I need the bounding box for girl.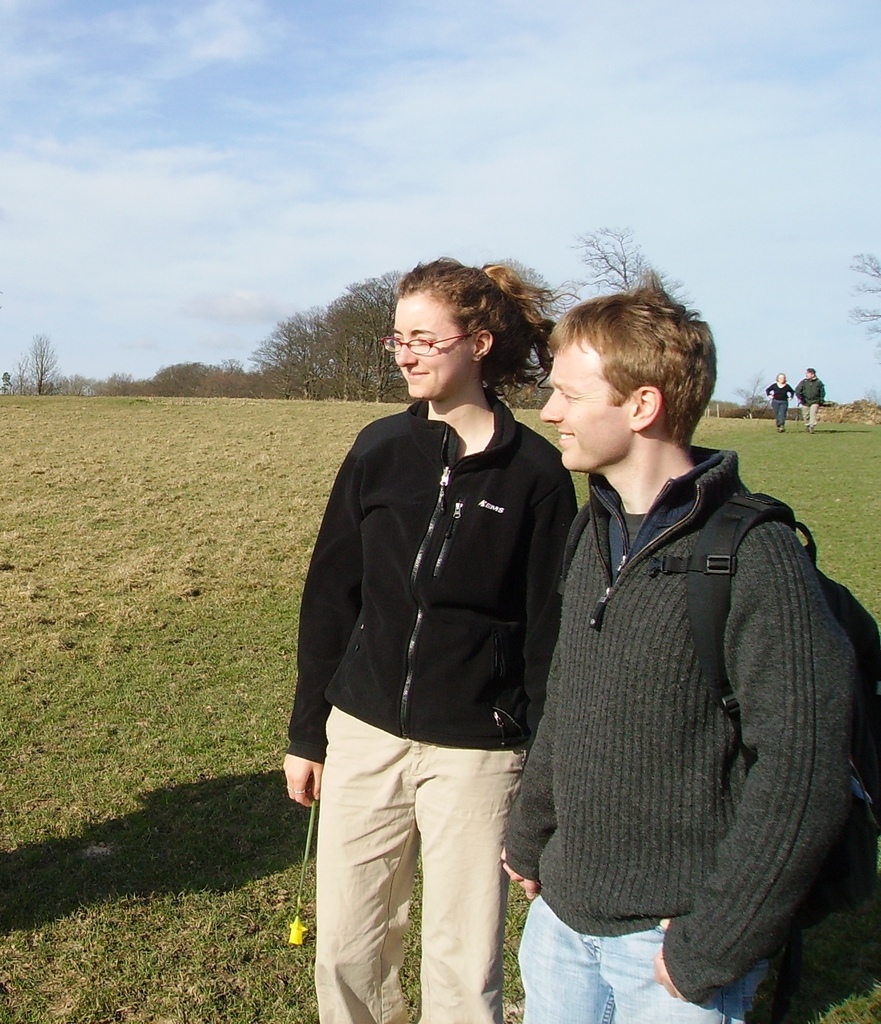
Here it is: 281/255/584/1023.
